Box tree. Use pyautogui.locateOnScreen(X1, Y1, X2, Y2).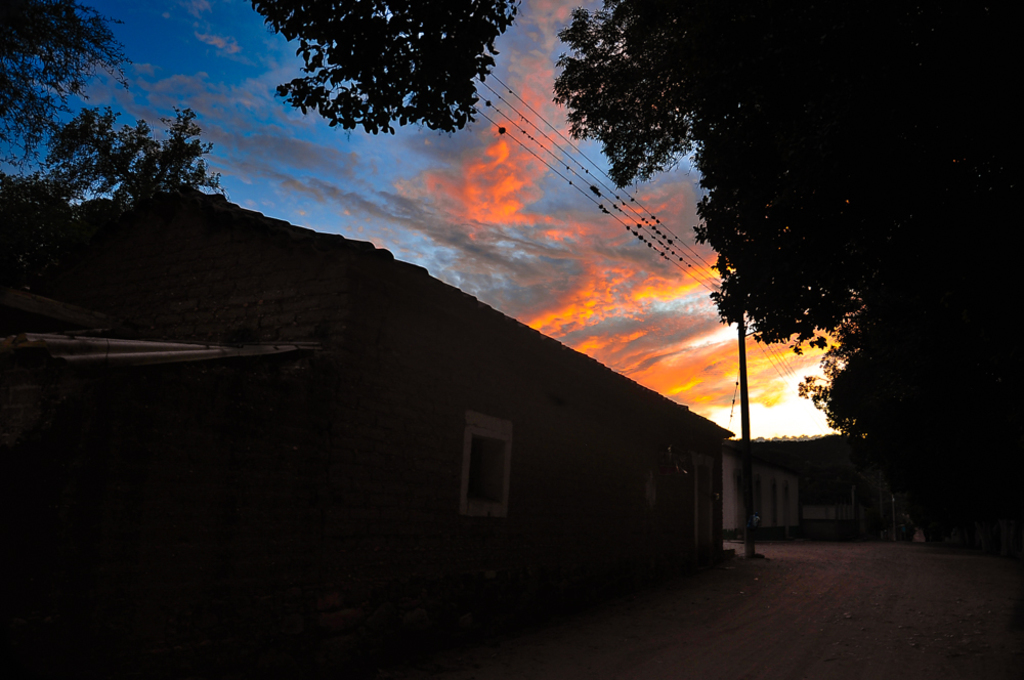
pyautogui.locateOnScreen(0, 98, 225, 222).
